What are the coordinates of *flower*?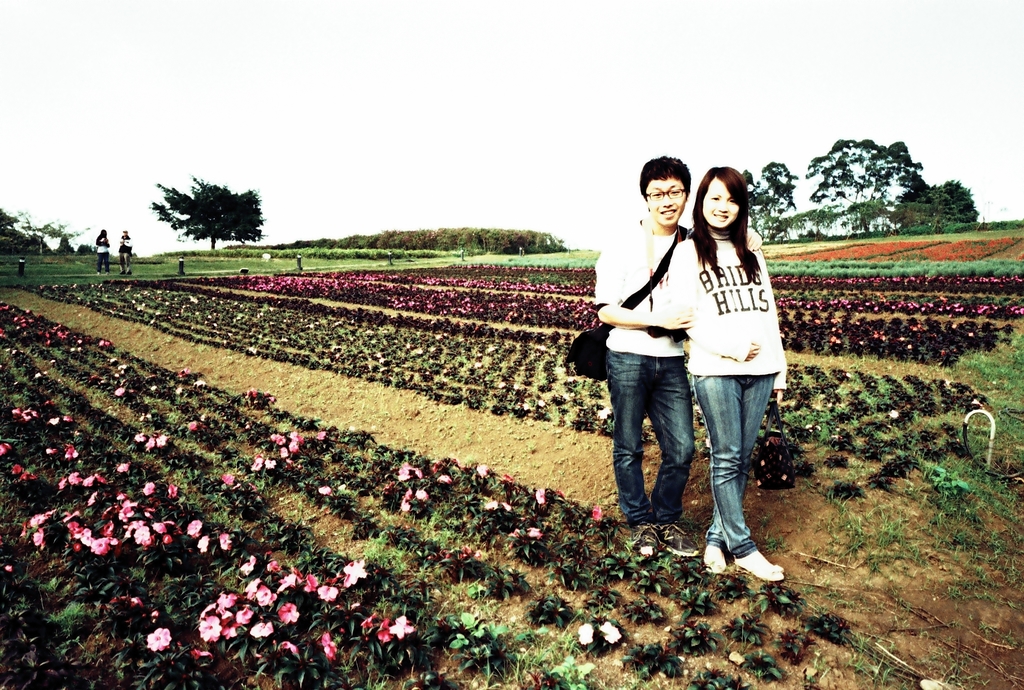
x1=278 y1=570 x2=300 y2=591.
